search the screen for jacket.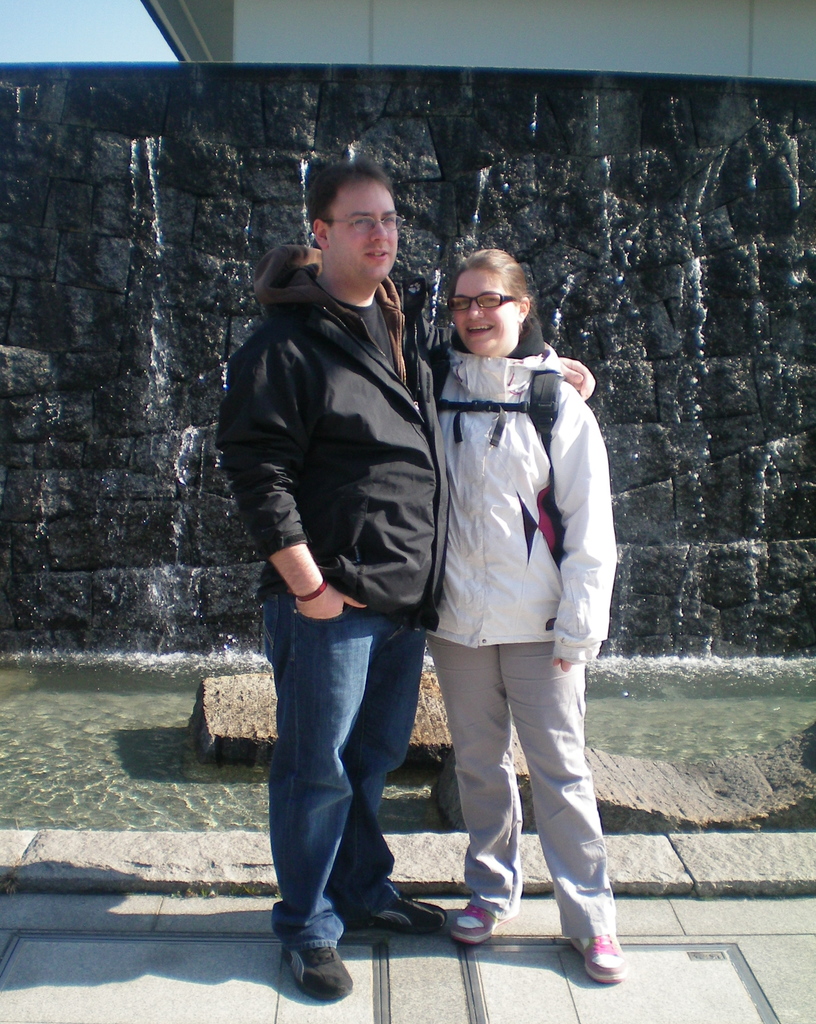
Found at <bbox>238, 190, 451, 602</bbox>.
